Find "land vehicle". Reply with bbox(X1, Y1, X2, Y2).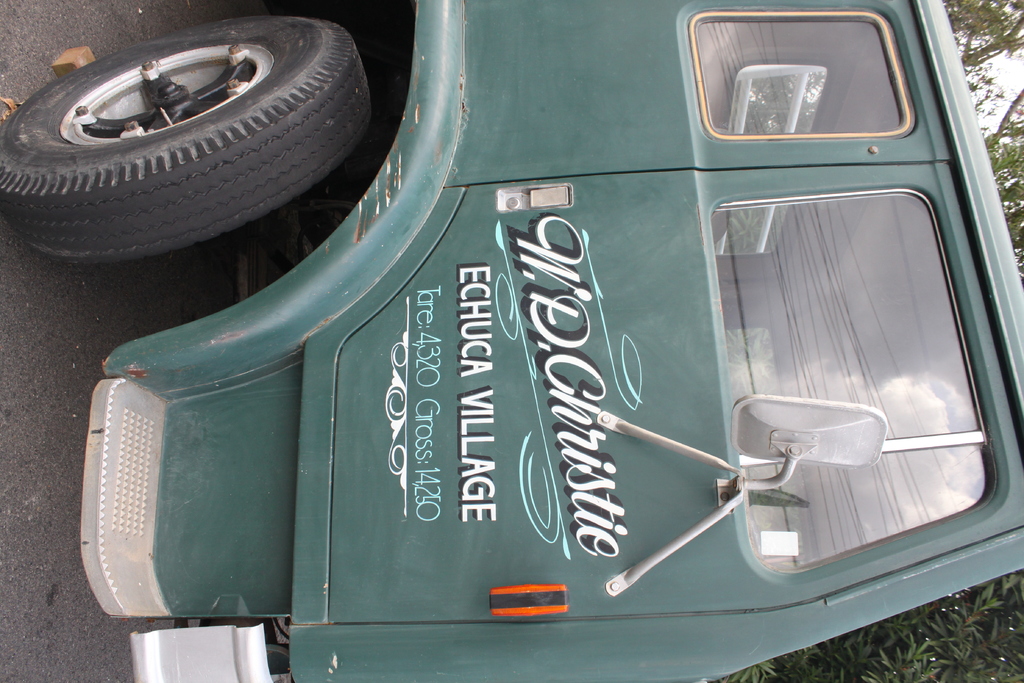
bbox(151, 0, 1023, 681).
